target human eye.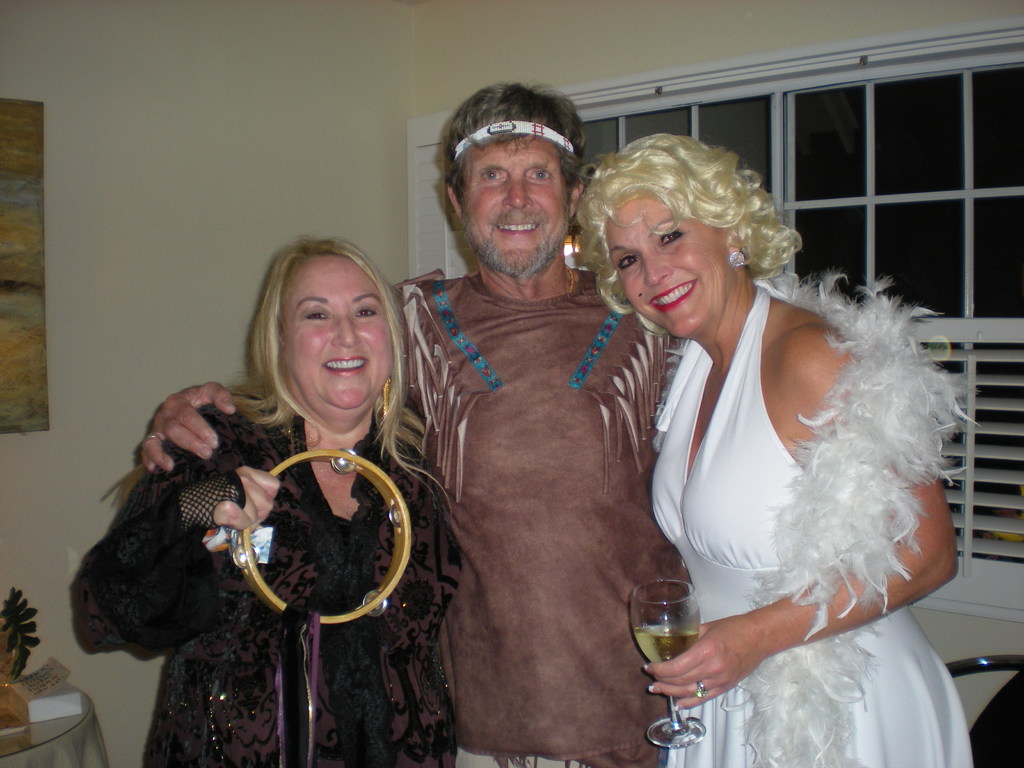
Target region: bbox=[616, 253, 639, 270].
